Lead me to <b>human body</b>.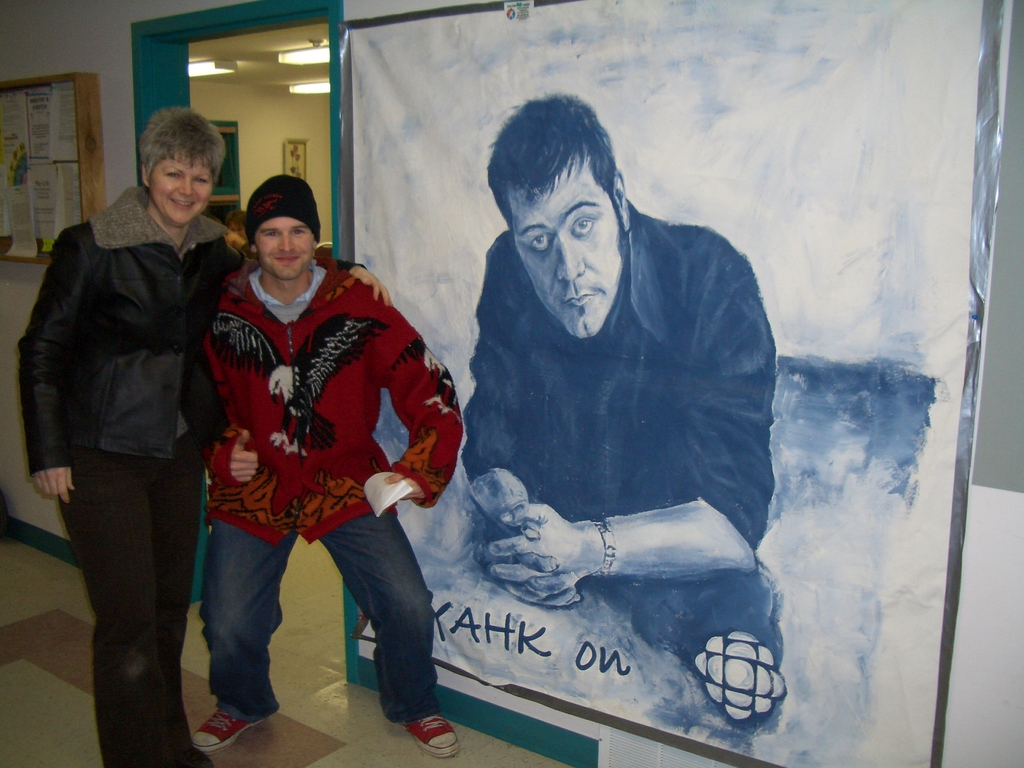
Lead to x1=463 y1=94 x2=789 y2=720.
